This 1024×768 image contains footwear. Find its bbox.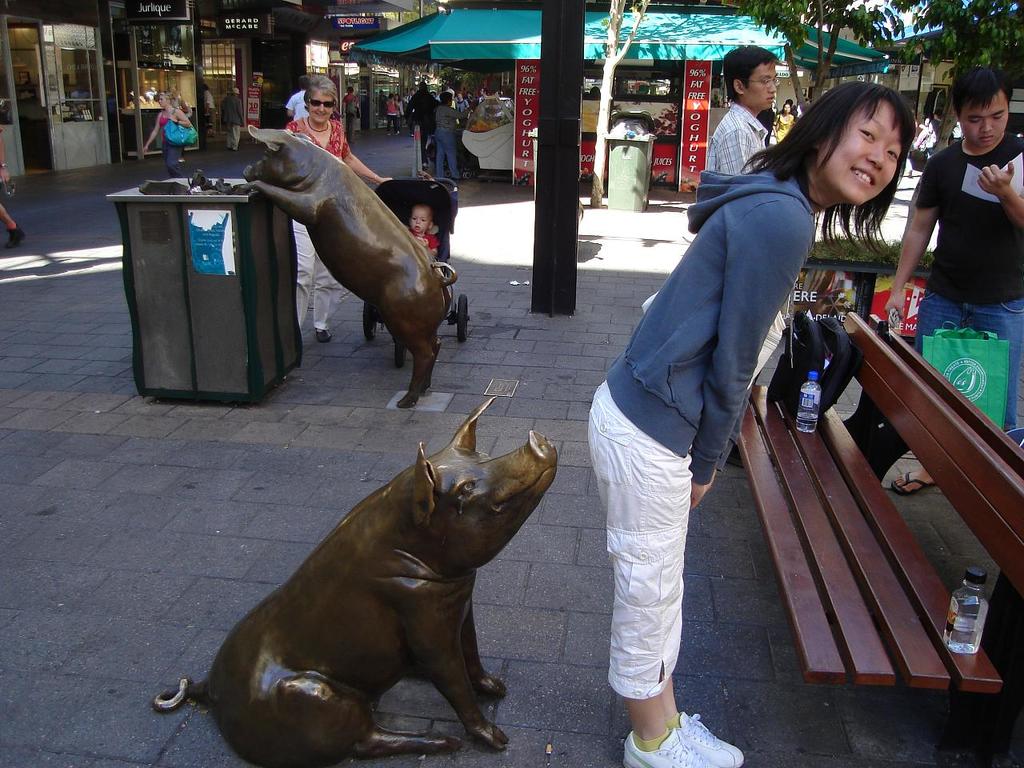
x1=887, y1=469, x2=934, y2=501.
